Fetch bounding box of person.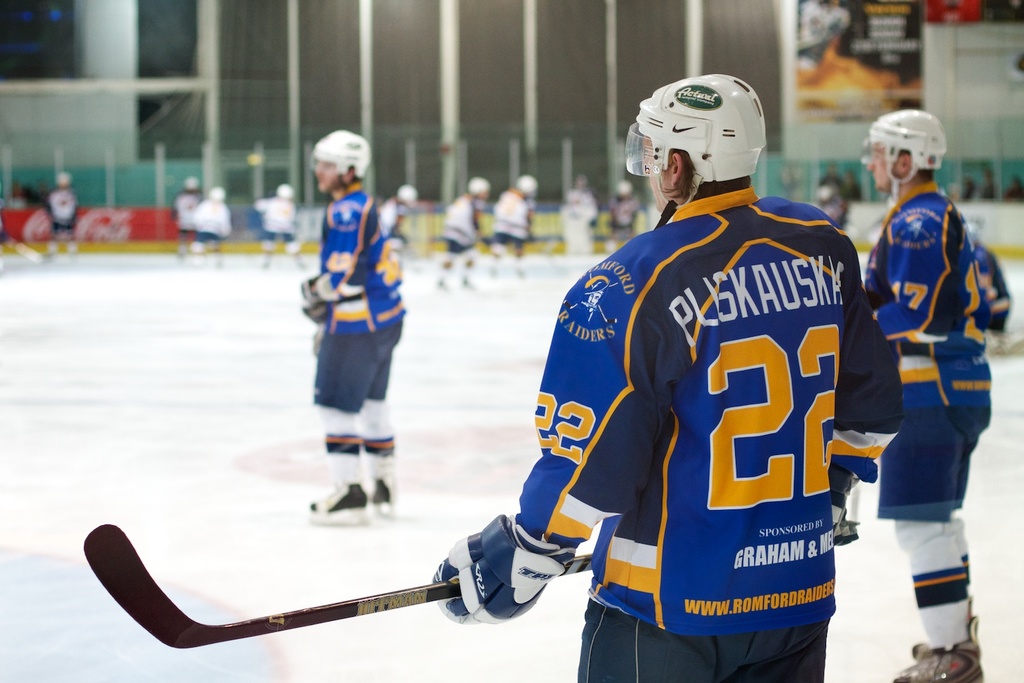
Bbox: [x1=173, y1=176, x2=200, y2=256].
